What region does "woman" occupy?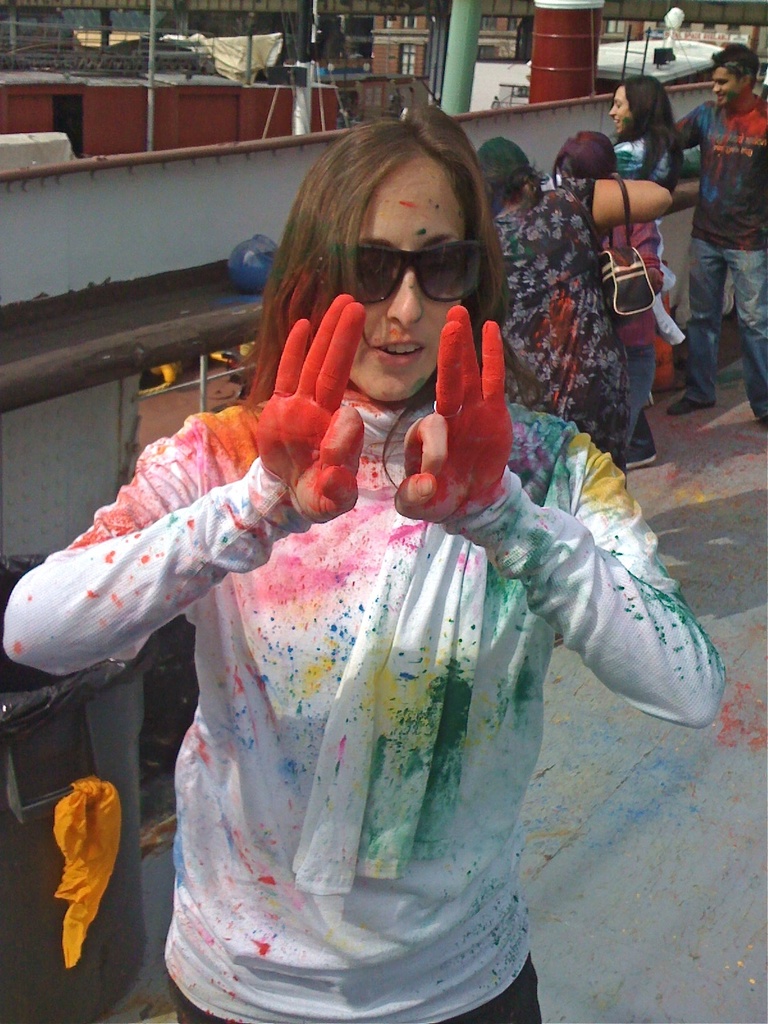
472 140 683 481.
